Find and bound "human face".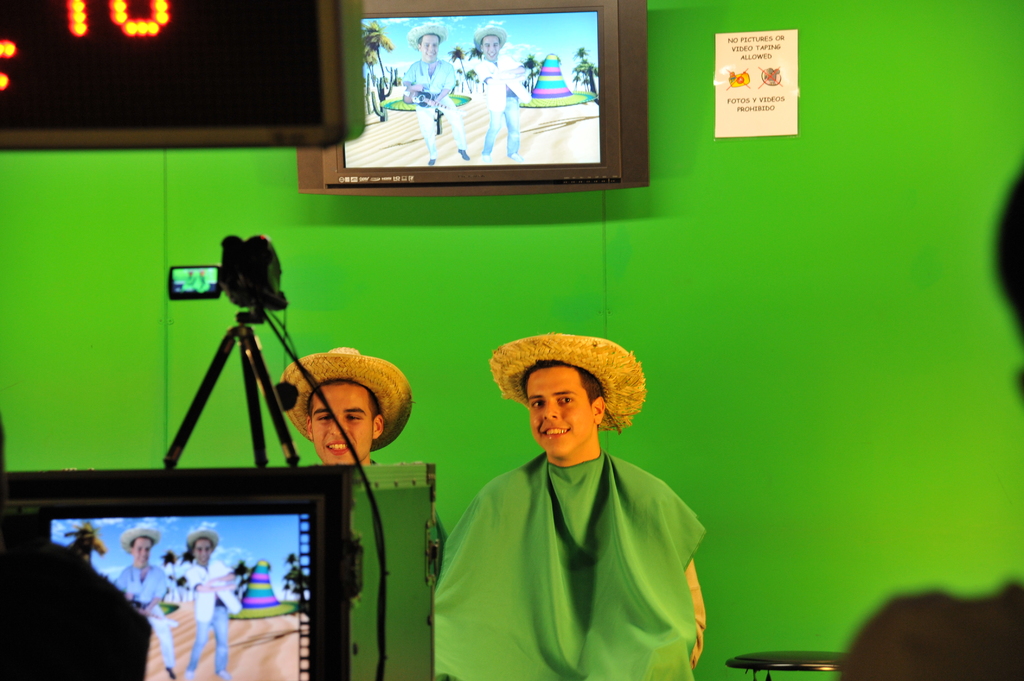
Bound: (481,36,499,57).
